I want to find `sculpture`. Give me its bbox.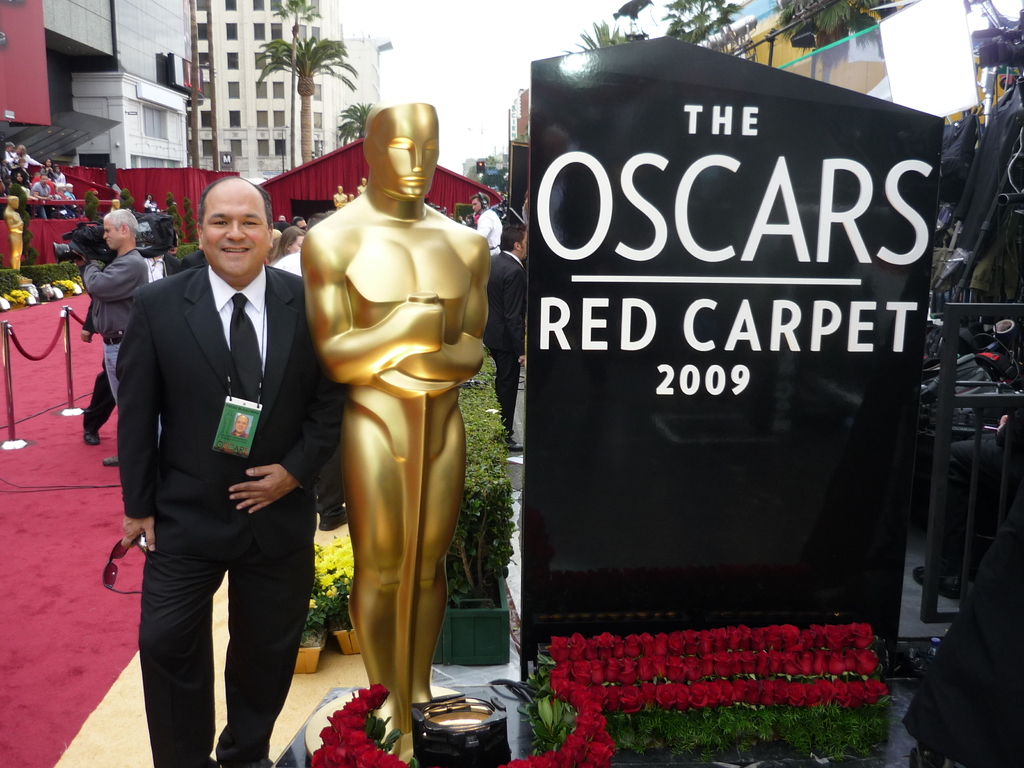
bbox=[278, 126, 505, 759].
